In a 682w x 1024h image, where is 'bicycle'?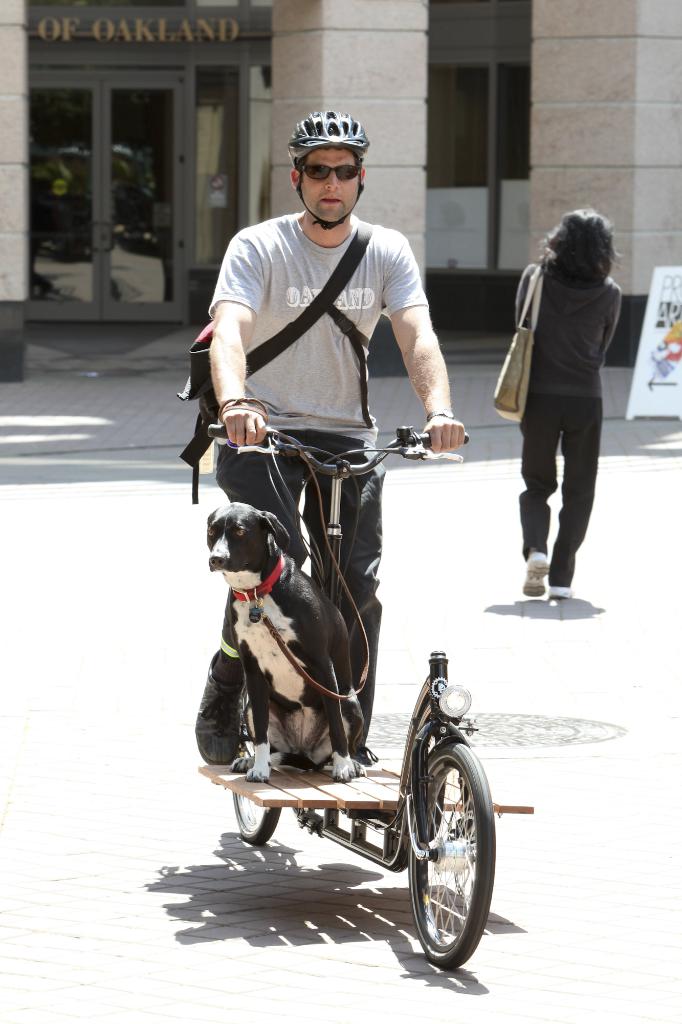
206 429 509 961.
